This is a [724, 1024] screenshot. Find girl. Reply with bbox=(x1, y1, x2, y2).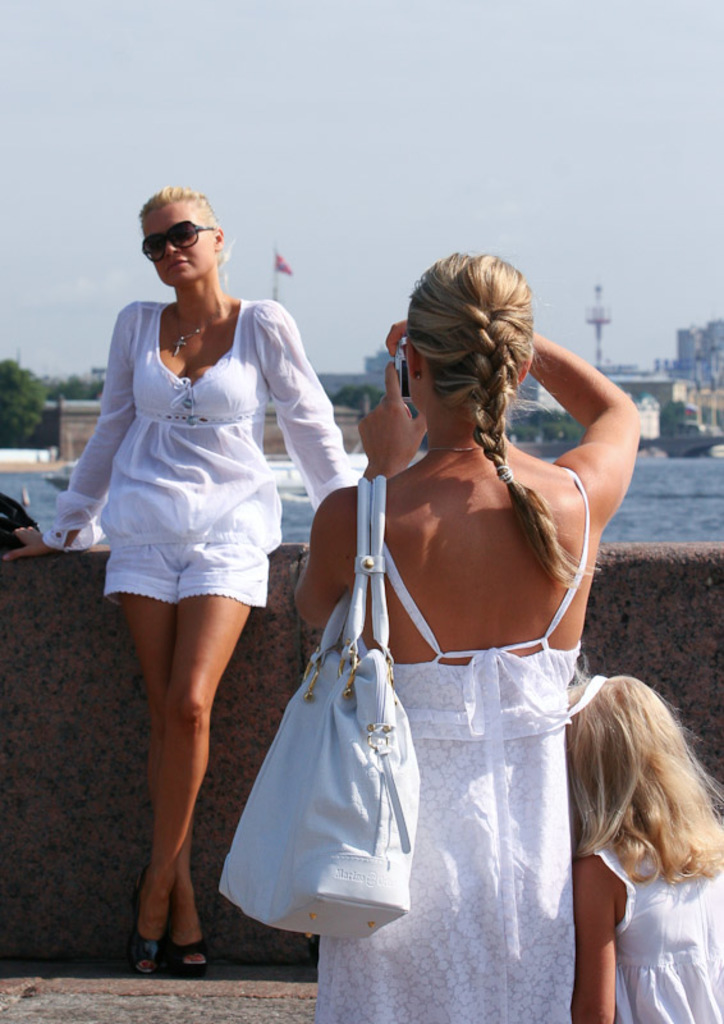
bbox=(560, 663, 723, 1023).
